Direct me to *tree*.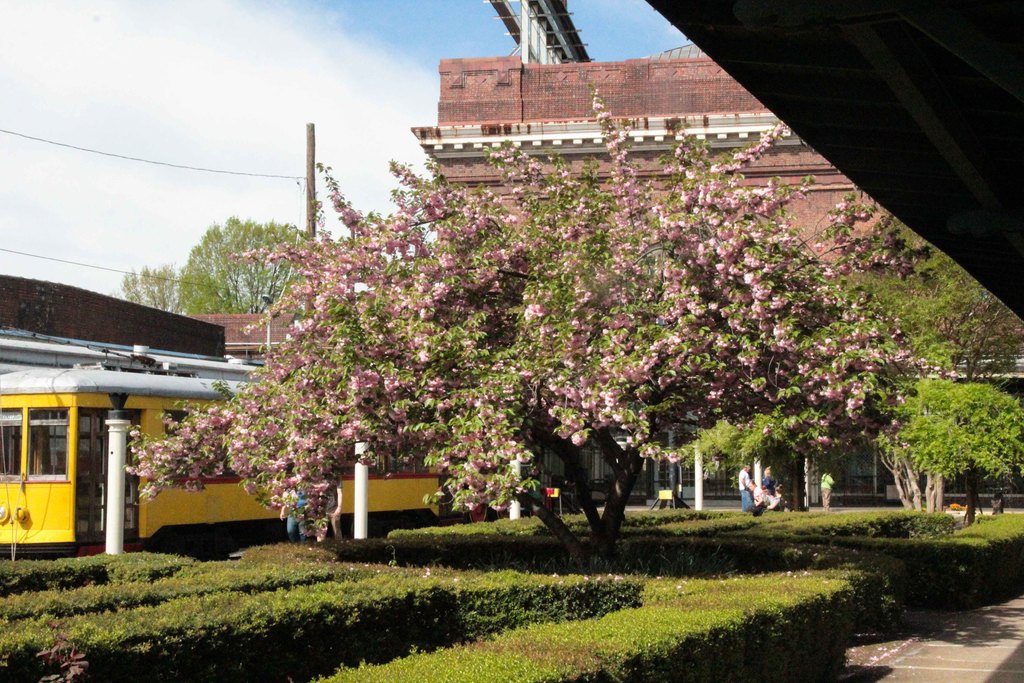
Direction: 125,117,937,559.
